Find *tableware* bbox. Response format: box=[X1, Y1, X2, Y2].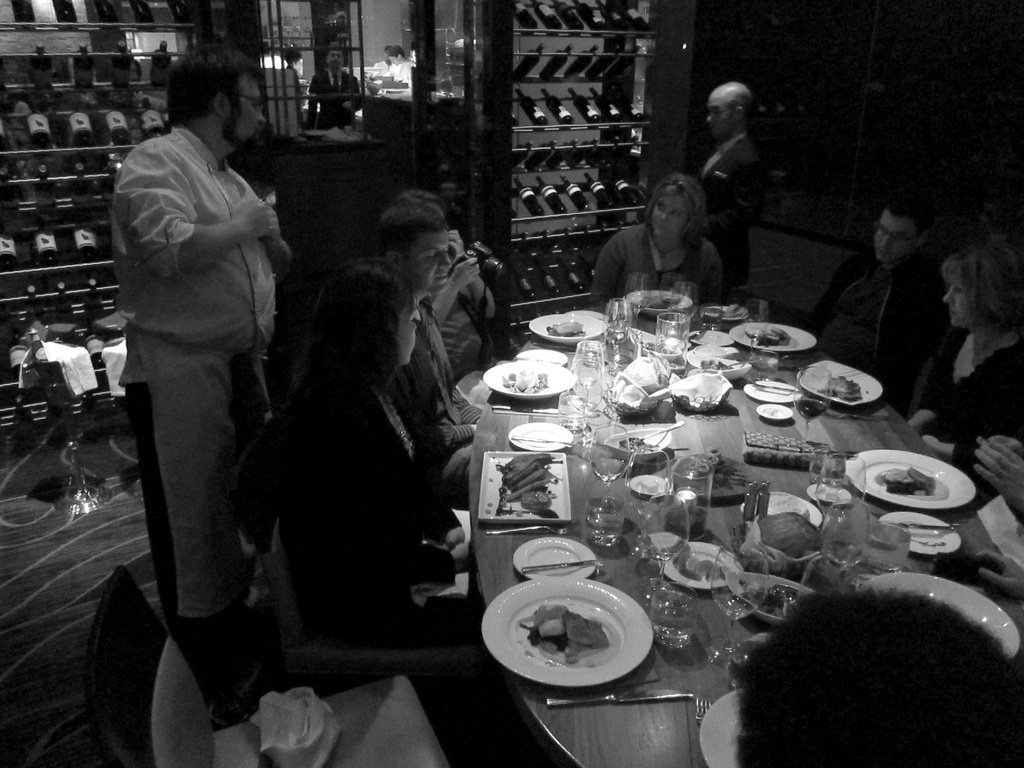
box=[728, 322, 821, 353].
